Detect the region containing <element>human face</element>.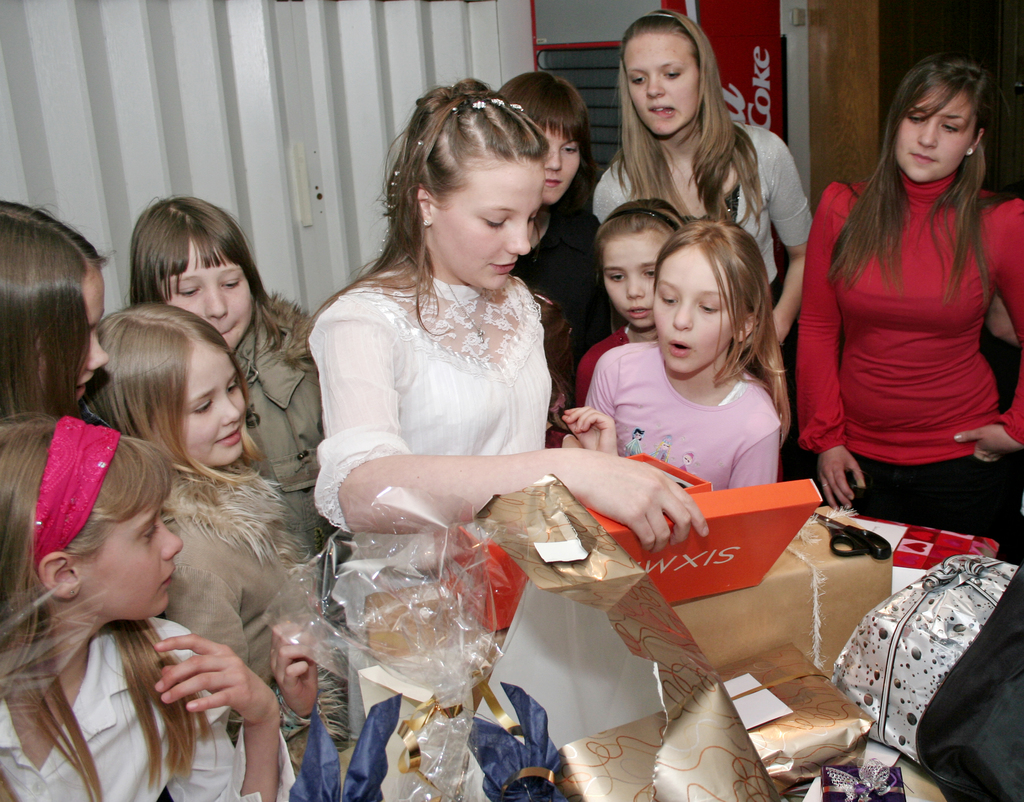
box=[623, 31, 699, 138].
